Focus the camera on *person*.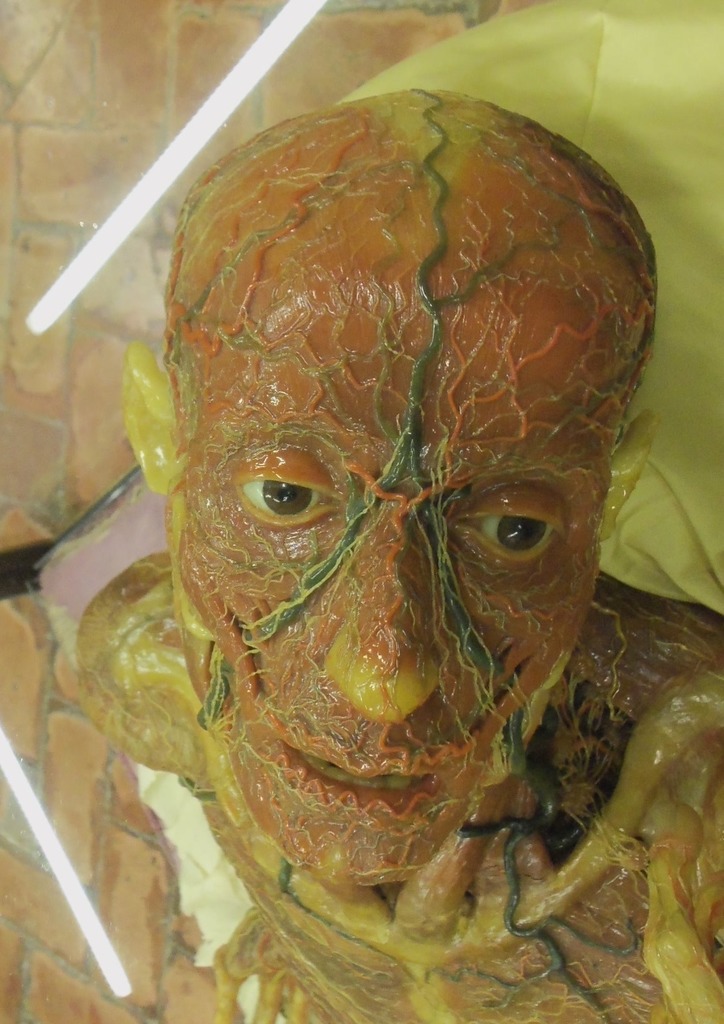
Focus region: bbox=(50, 110, 713, 1023).
